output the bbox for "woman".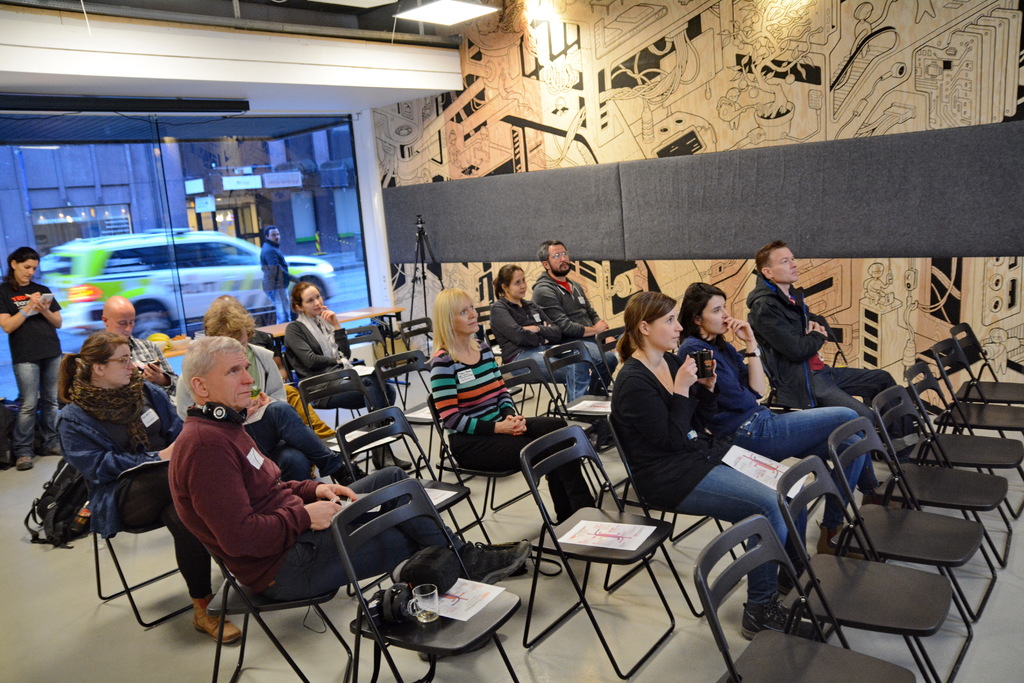
(x1=173, y1=299, x2=374, y2=487).
